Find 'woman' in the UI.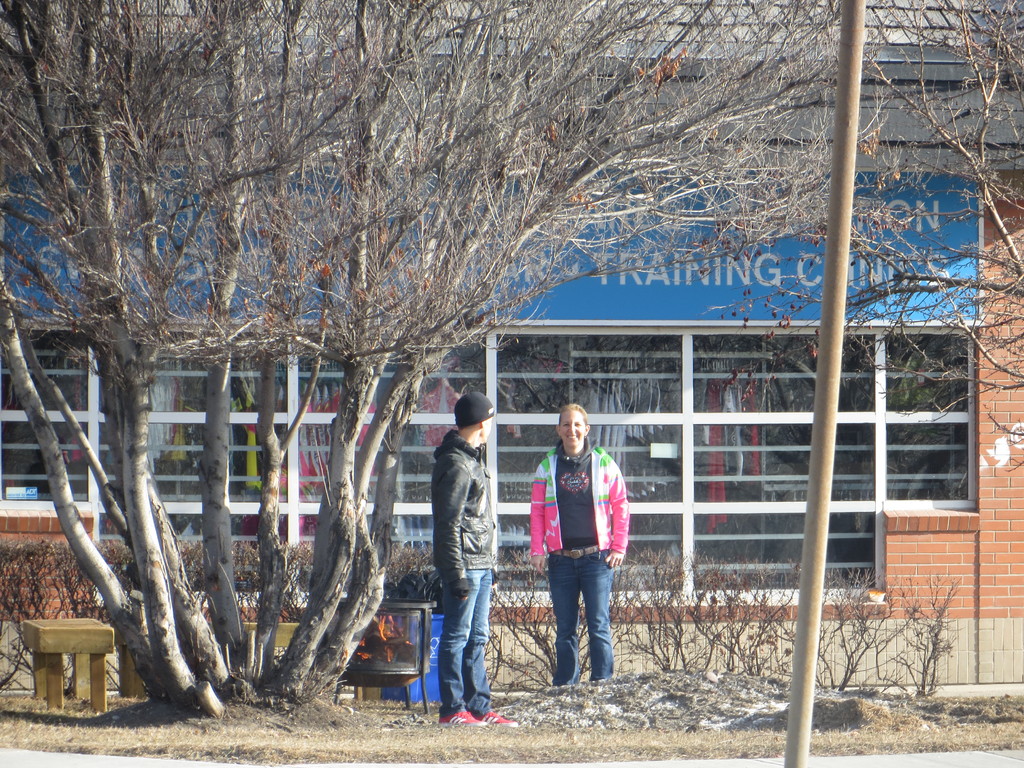
UI element at (left=532, top=405, right=639, bottom=694).
